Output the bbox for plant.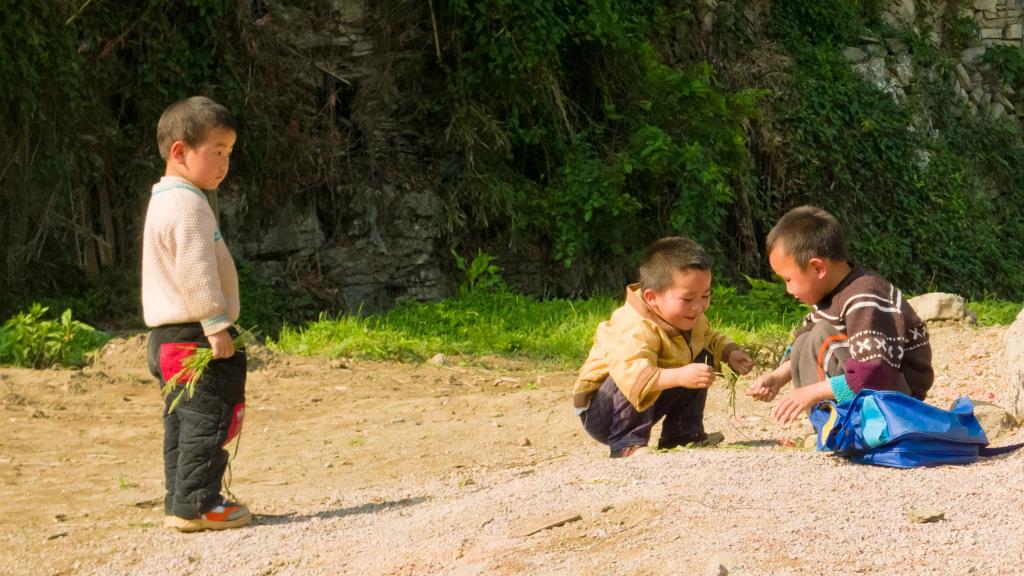
region(0, 0, 215, 272).
